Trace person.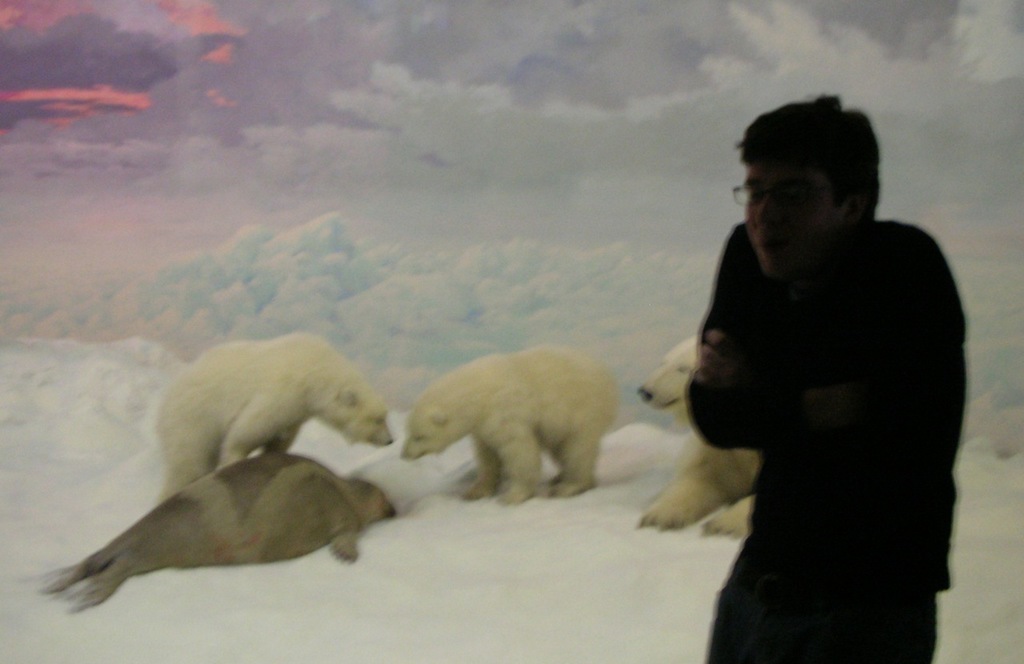
Traced to {"left": 685, "top": 94, "right": 964, "bottom": 663}.
